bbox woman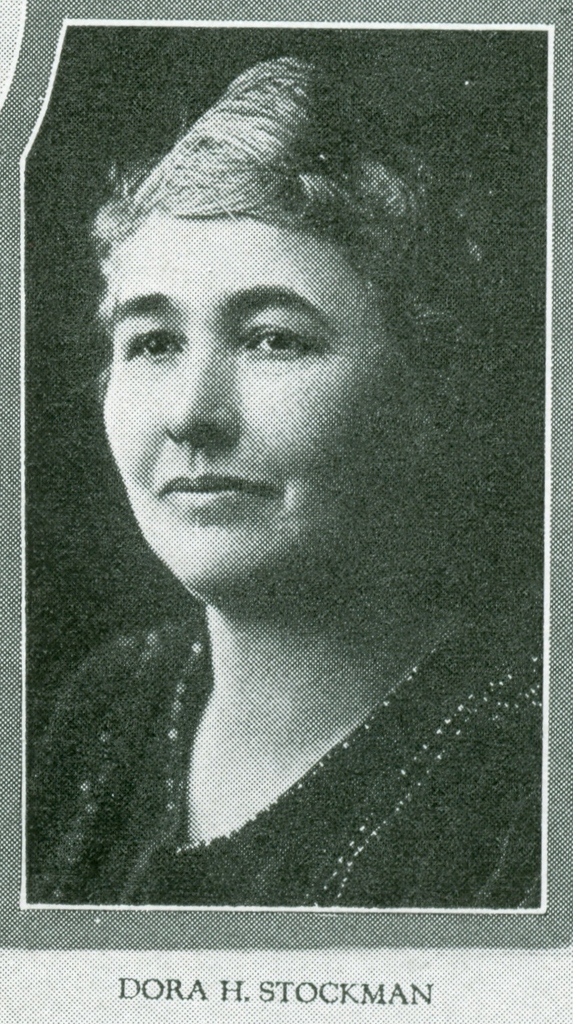
(22, 42, 551, 915)
